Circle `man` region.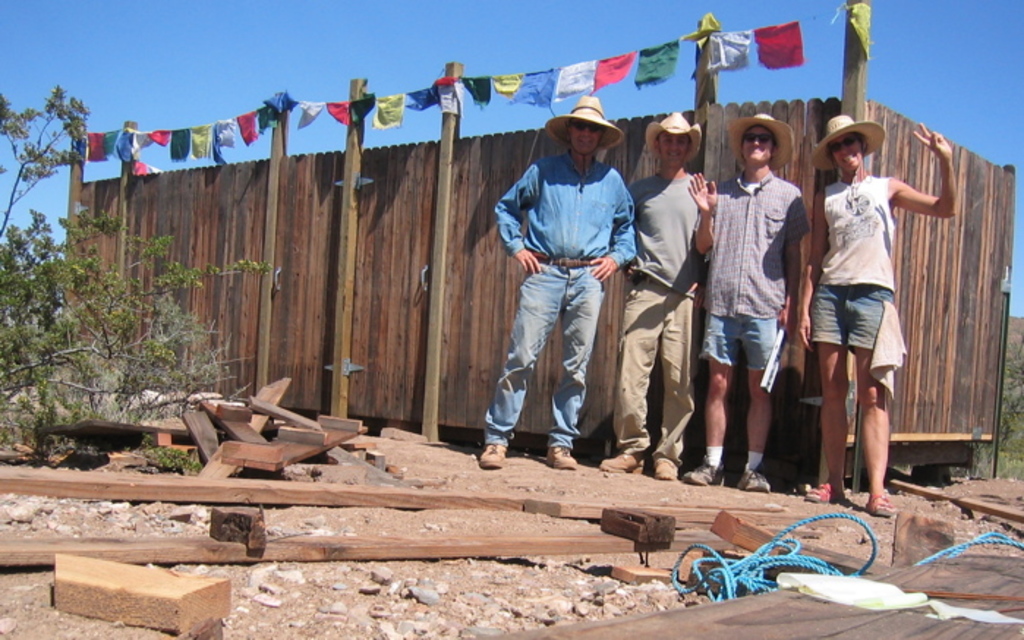
Region: bbox(590, 111, 708, 483).
